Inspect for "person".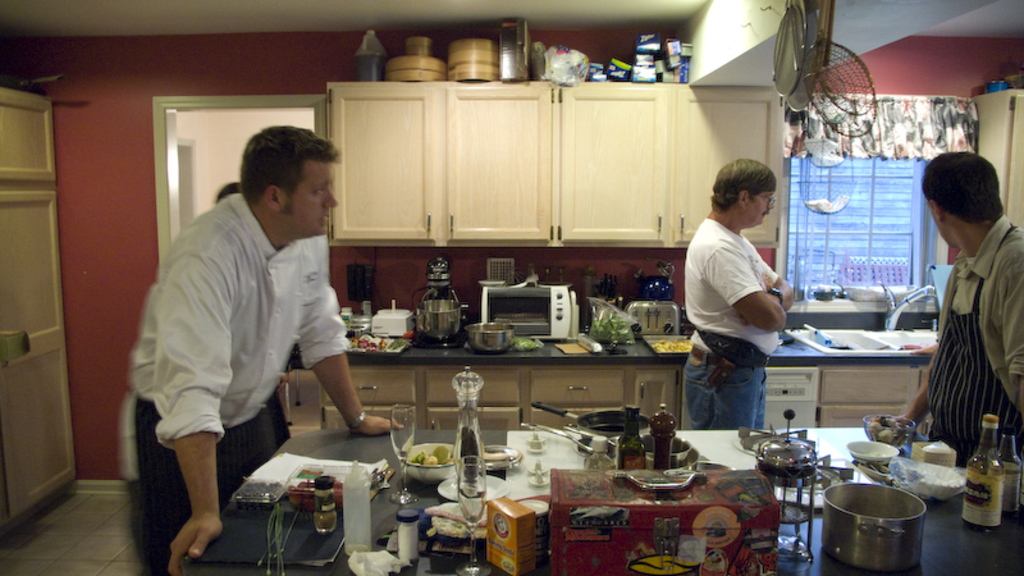
Inspection: {"left": 676, "top": 156, "right": 796, "bottom": 433}.
